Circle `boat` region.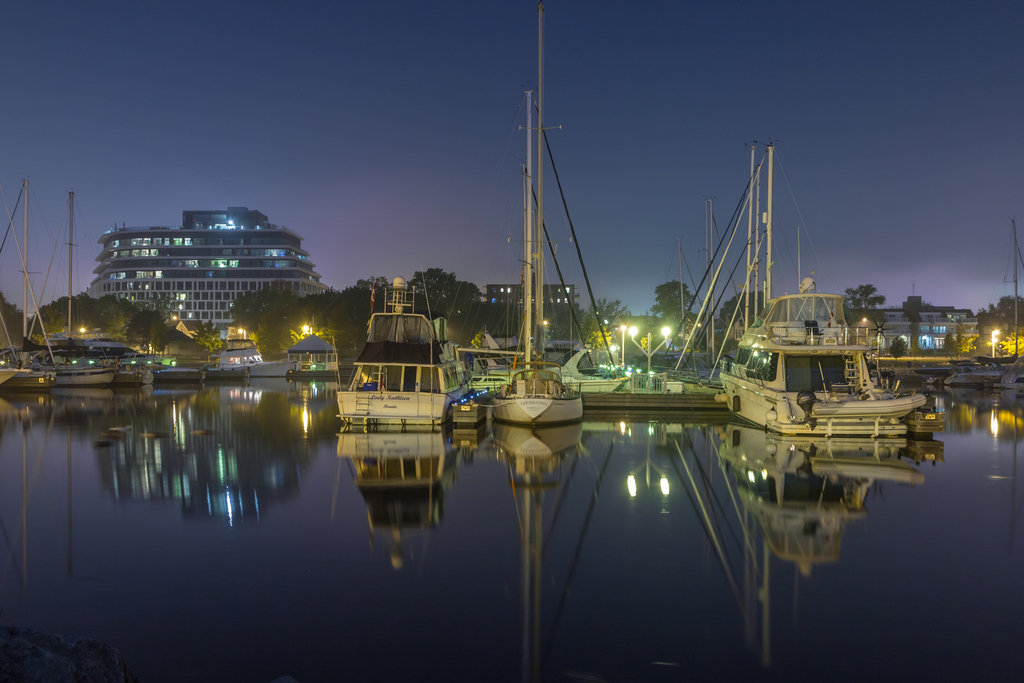
Region: [x1=716, y1=289, x2=925, y2=441].
